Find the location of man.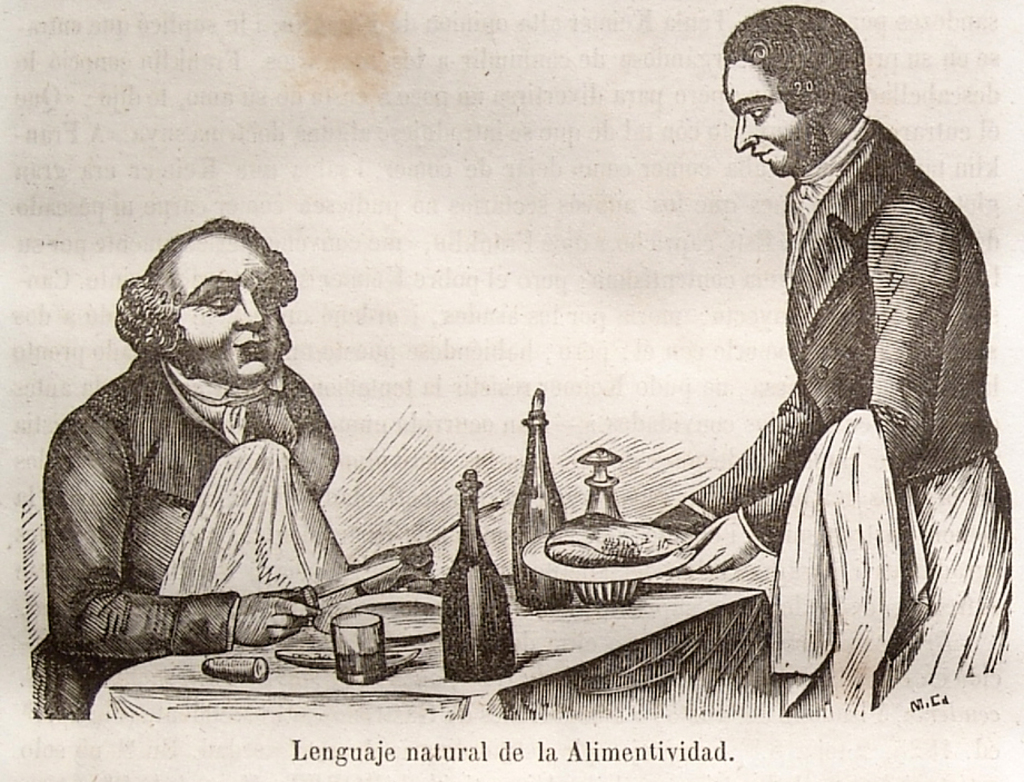
Location: Rect(646, 4, 1023, 719).
